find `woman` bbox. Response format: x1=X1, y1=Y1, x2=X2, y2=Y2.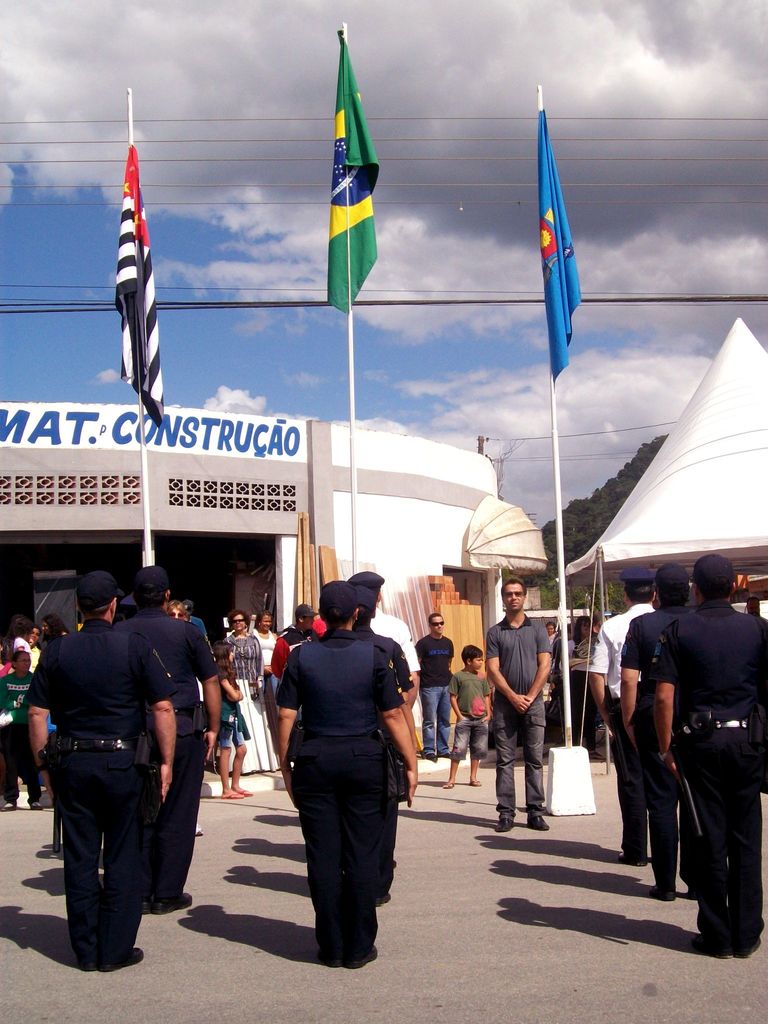
x1=219, y1=609, x2=268, y2=700.
